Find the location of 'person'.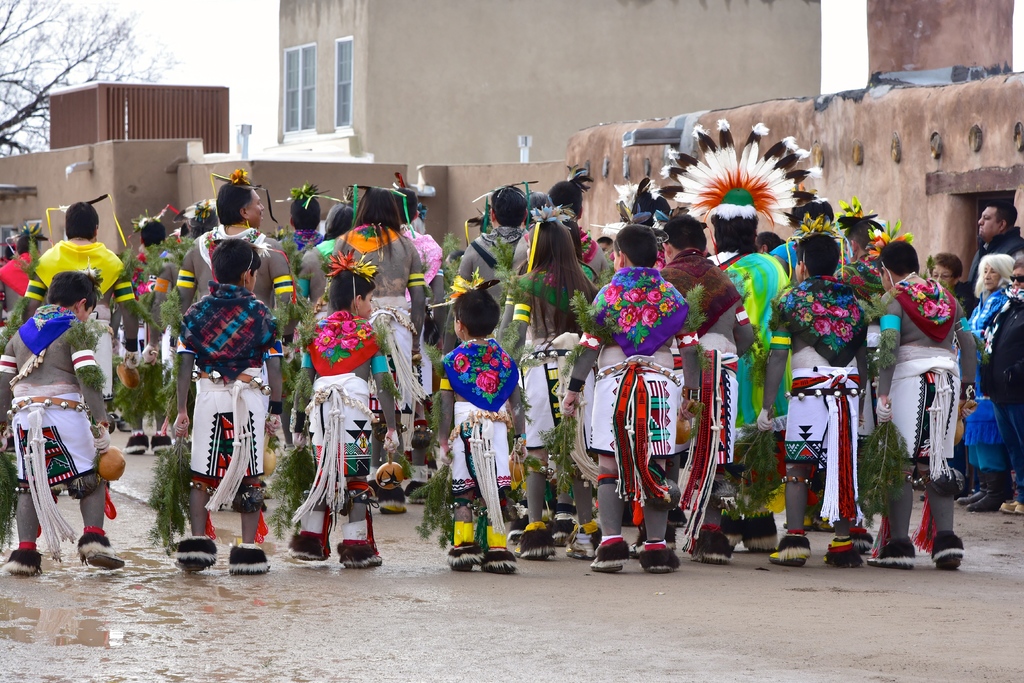
Location: 437 299 515 574.
